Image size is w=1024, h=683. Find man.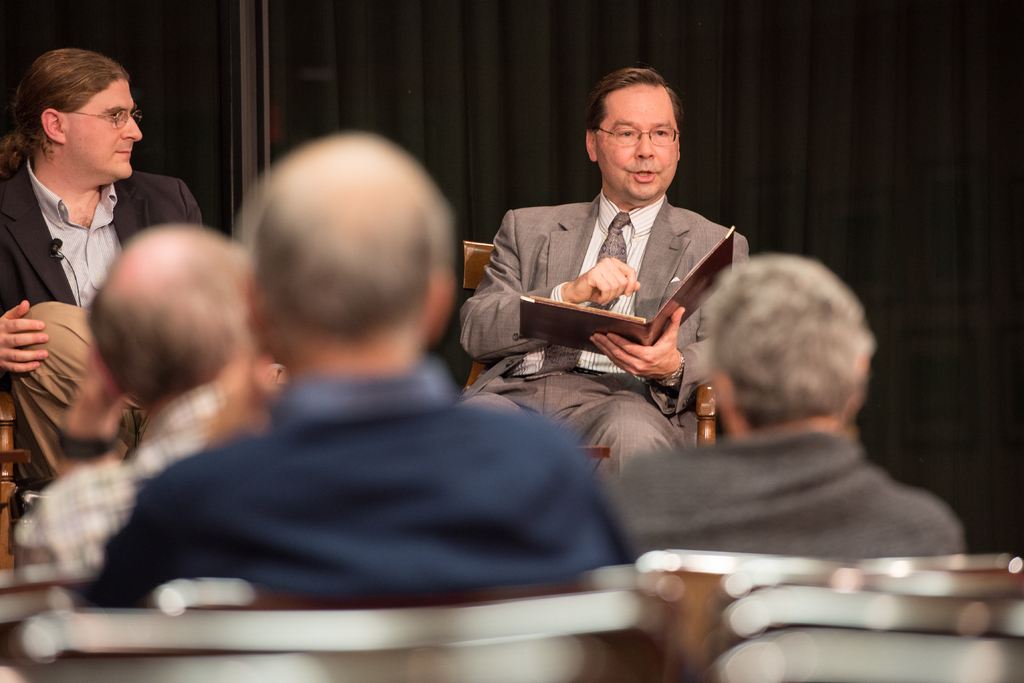
detection(6, 222, 264, 577).
